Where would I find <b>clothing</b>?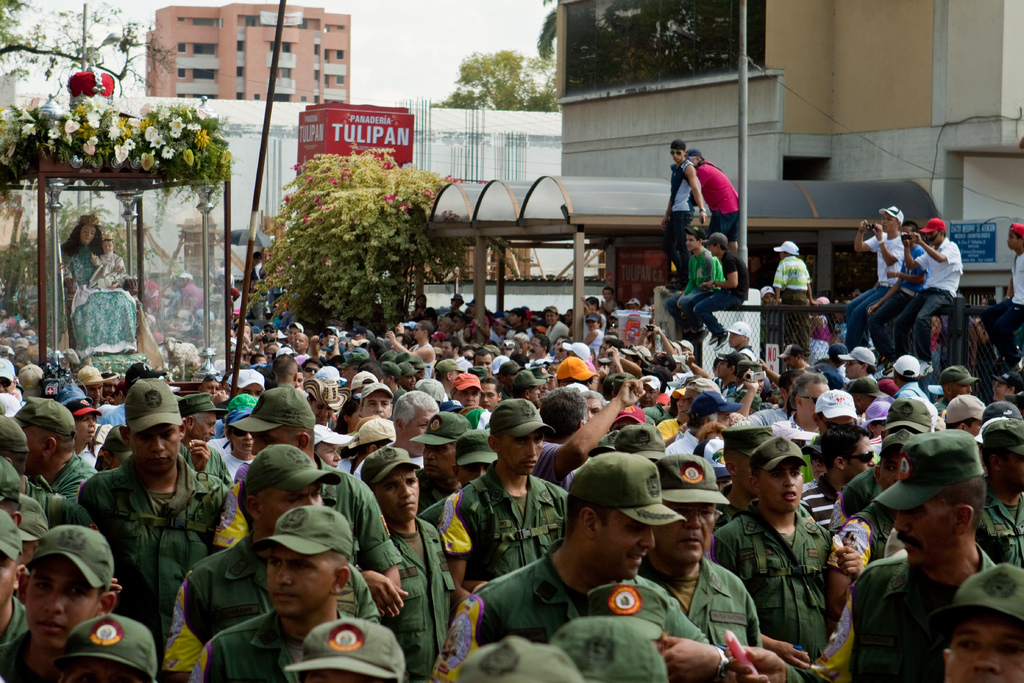
At (left=28, top=478, right=50, bottom=511).
